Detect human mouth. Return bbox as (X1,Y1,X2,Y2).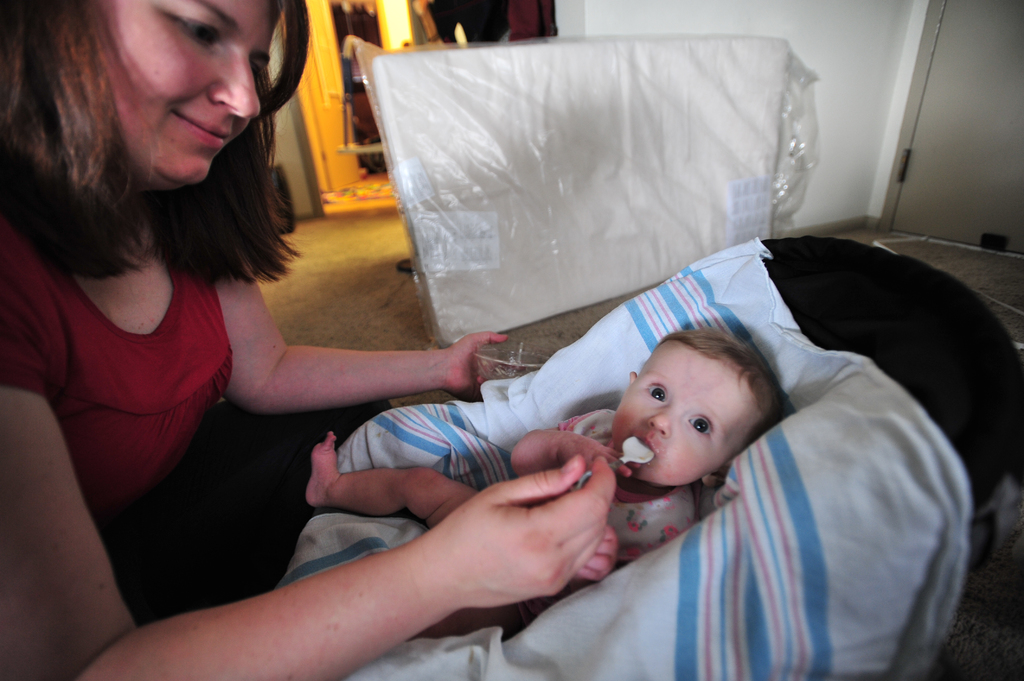
(634,435,655,456).
